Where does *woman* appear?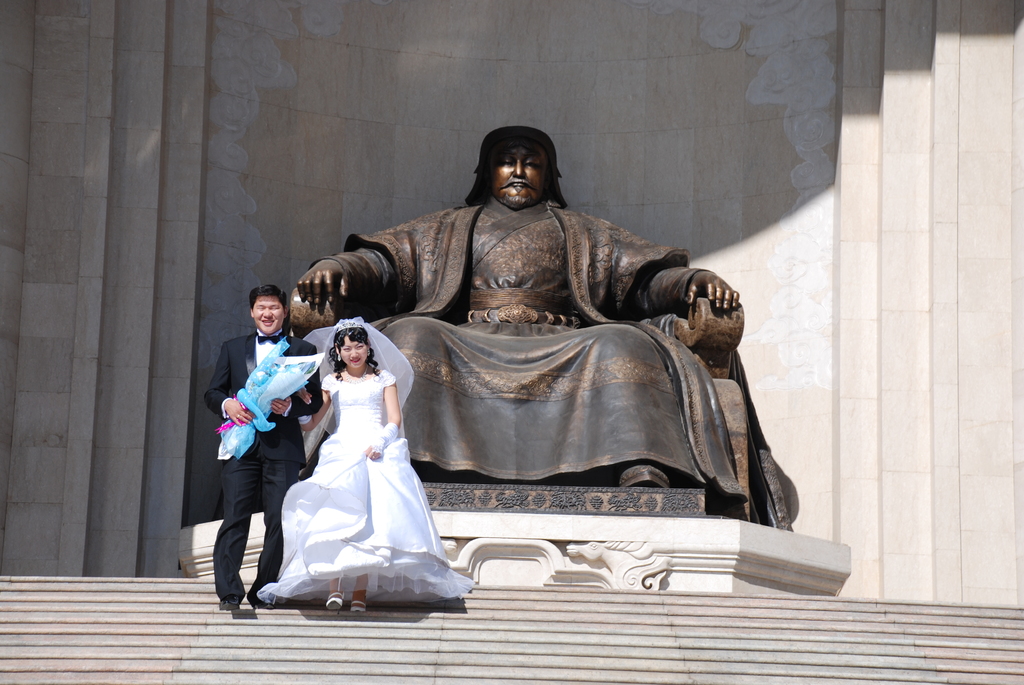
Appears at region(253, 310, 447, 618).
